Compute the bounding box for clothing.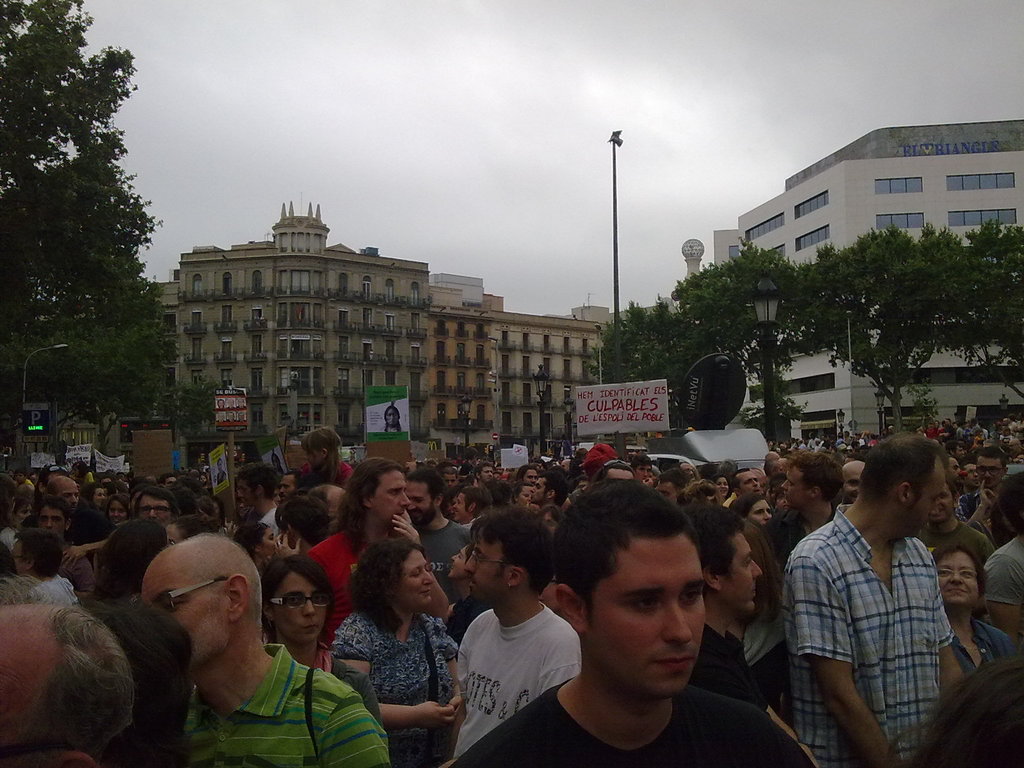
[918,516,991,564].
